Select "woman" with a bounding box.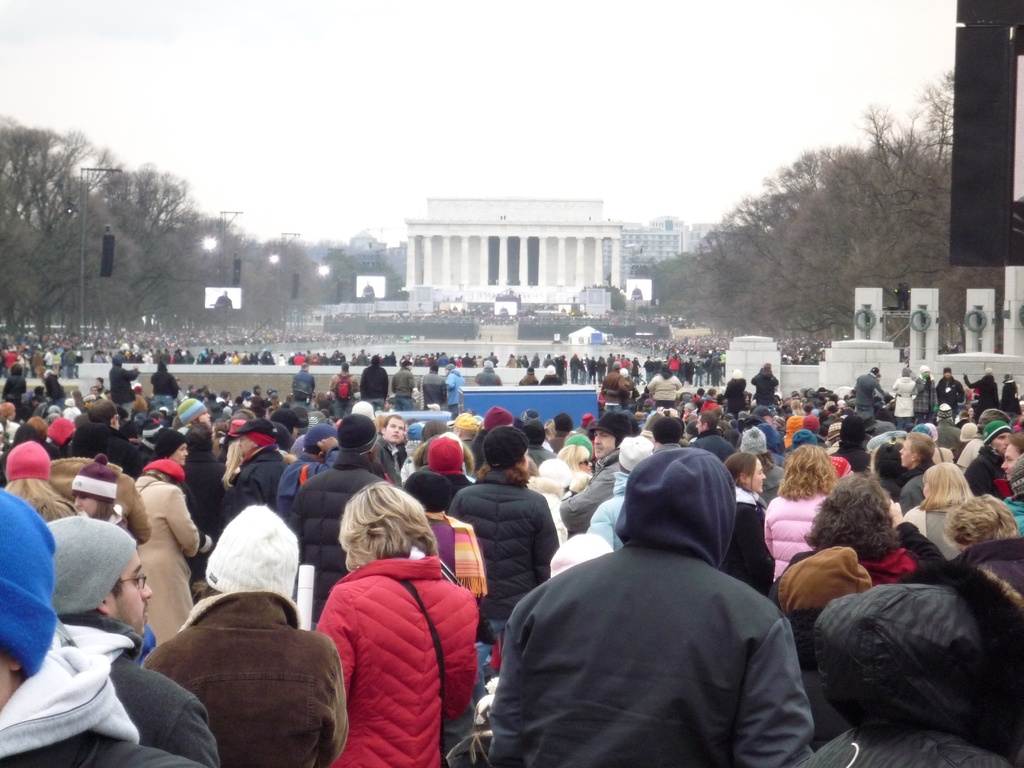
left=907, top=461, right=975, bottom=561.
